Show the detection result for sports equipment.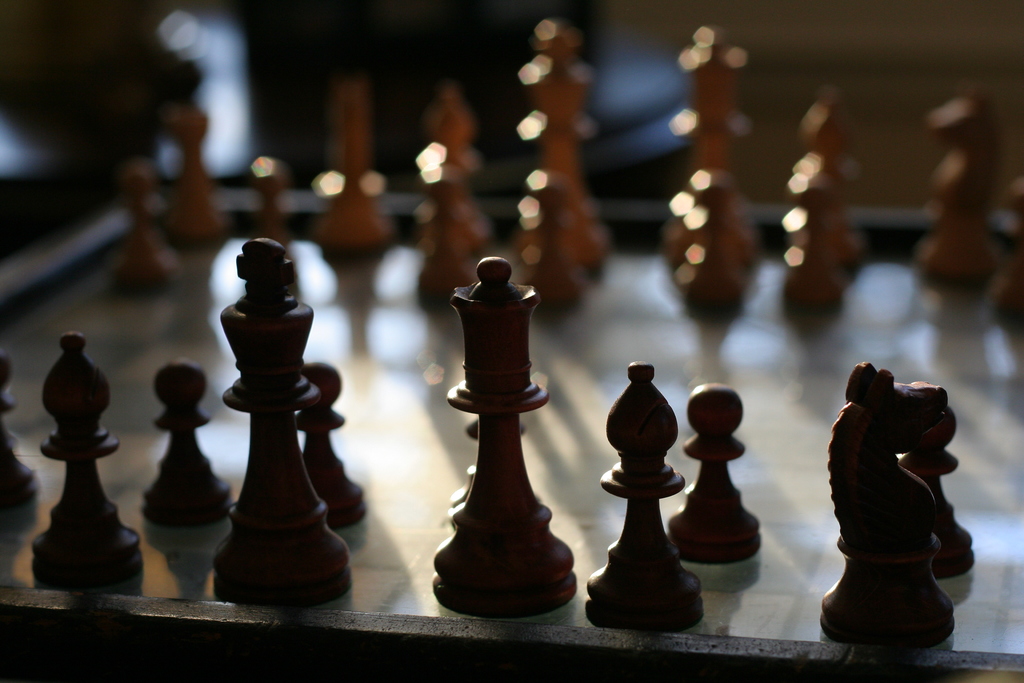
[left=0, top=348, right=44, bottom=515].
